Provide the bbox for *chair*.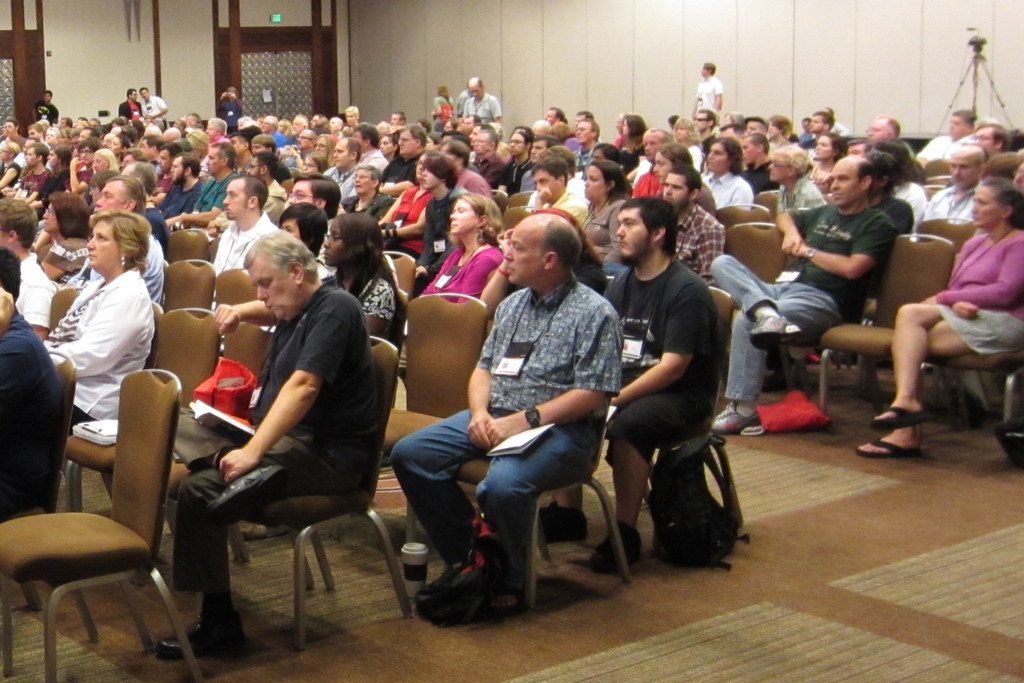
locate(324, 290, 492, 573).
